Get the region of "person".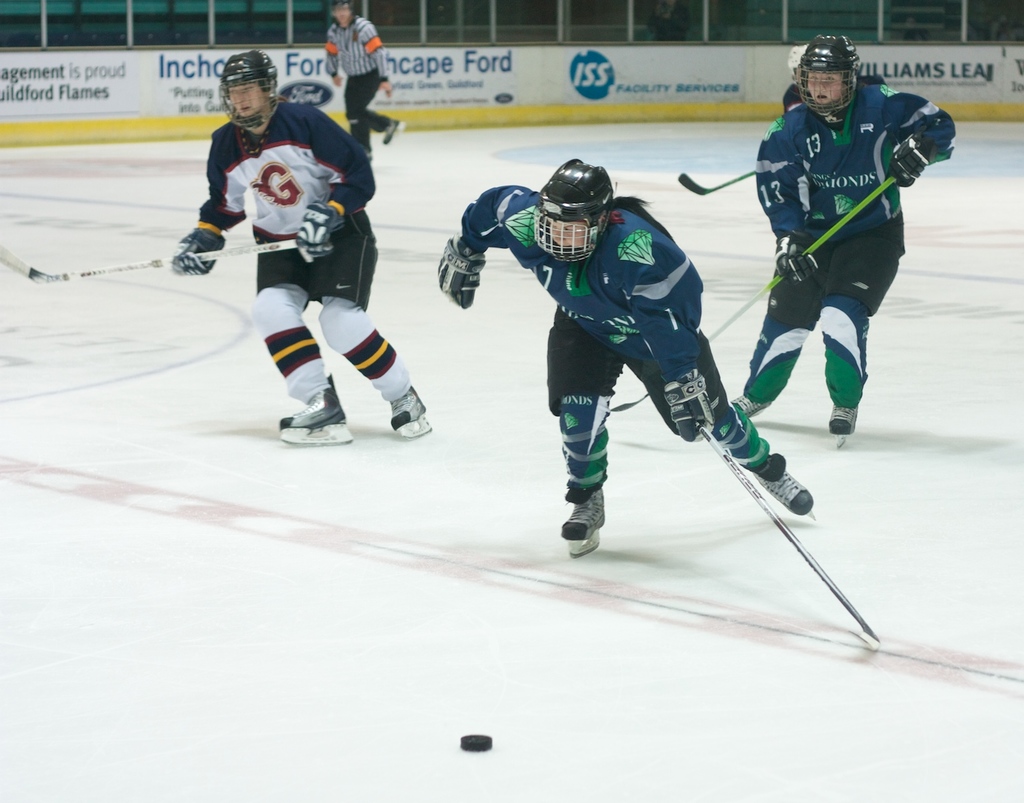
detection(466, 130, 815, 632).
